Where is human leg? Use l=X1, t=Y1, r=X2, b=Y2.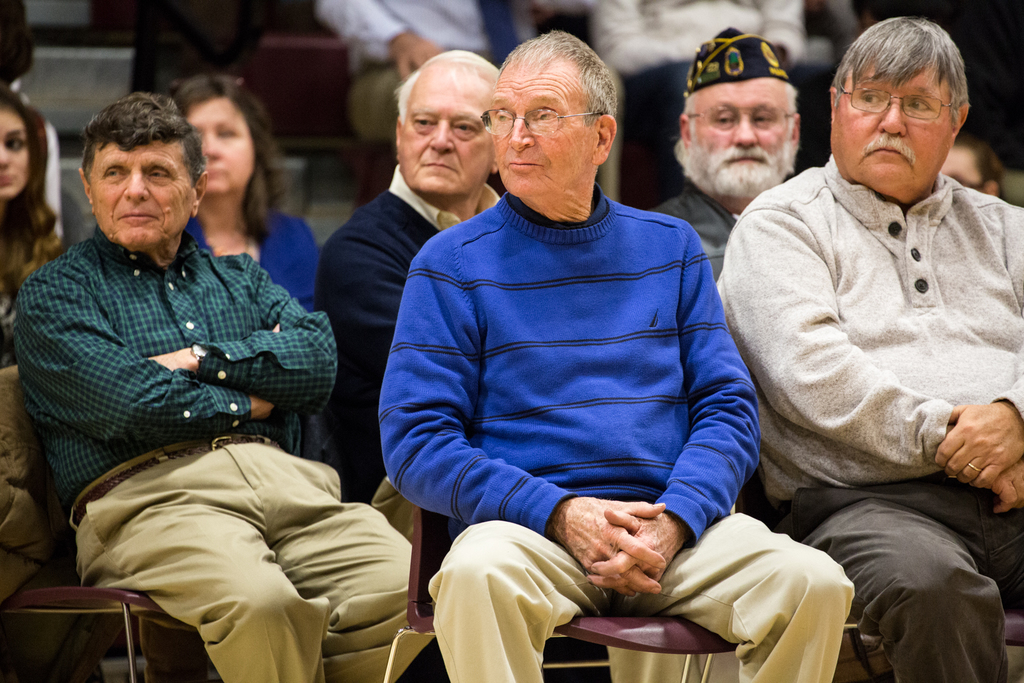
l=980, t=473, r=1023, b=612.
